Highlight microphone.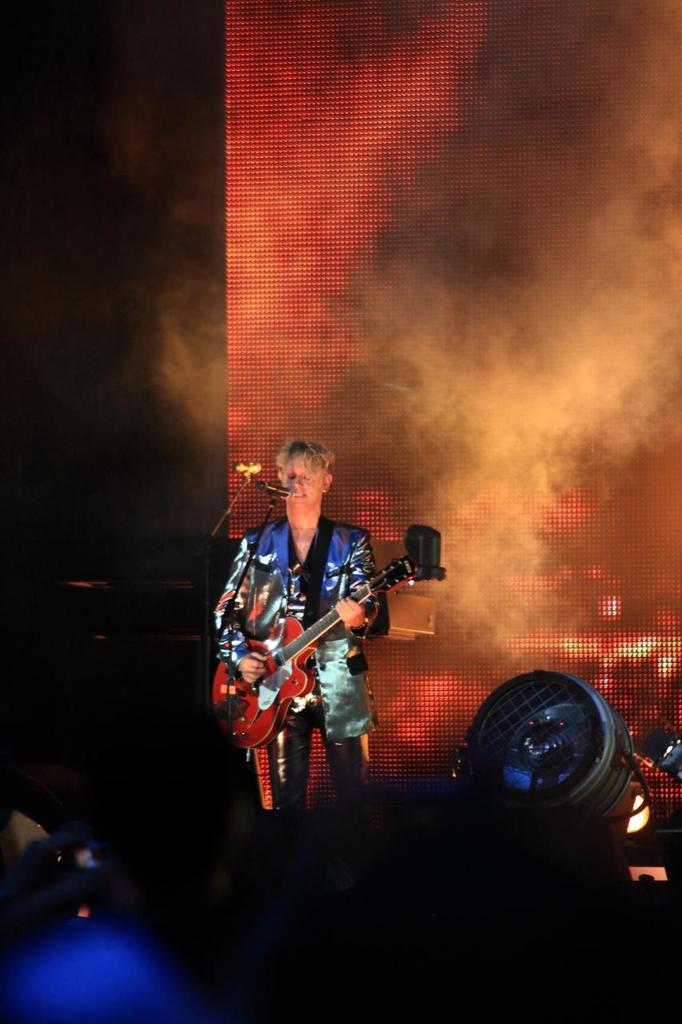
Highlighted region: box(259, 482, 294, 505).
